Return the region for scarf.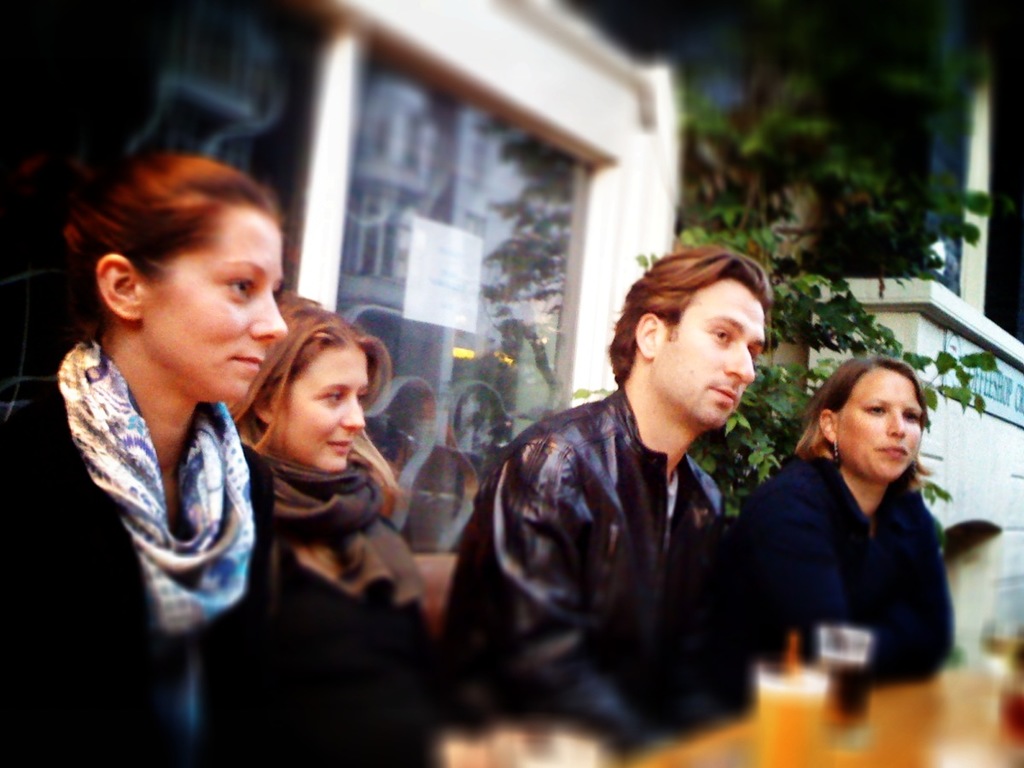
bbox=[240, 420, 428, 605].
